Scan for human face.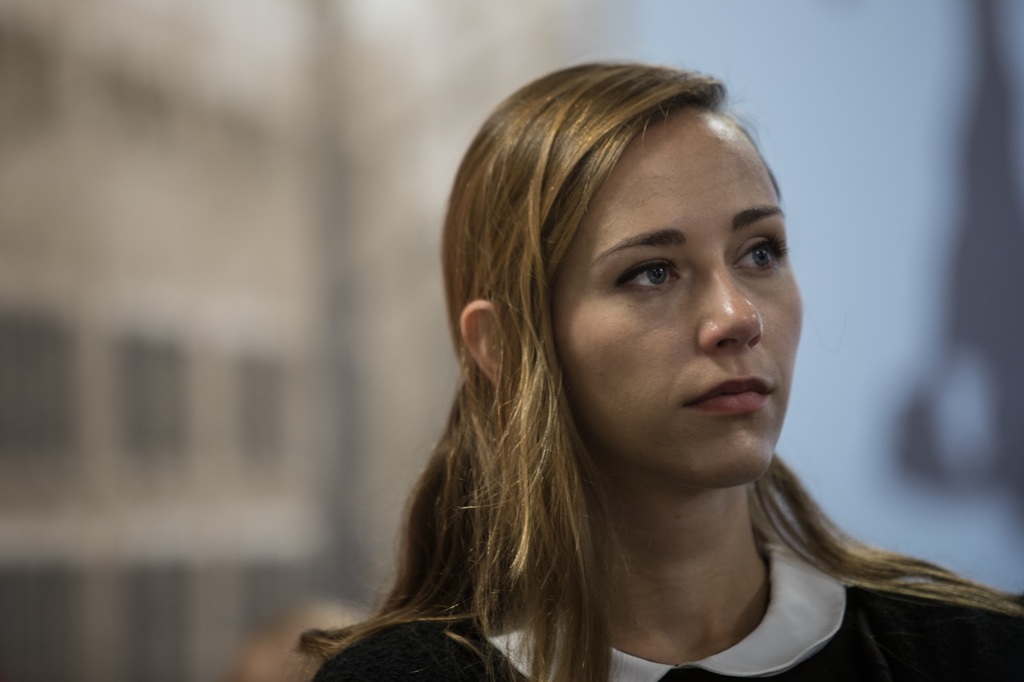
Scan result: pyautogui.locateOnScreen(550, 110, 803, 484).
